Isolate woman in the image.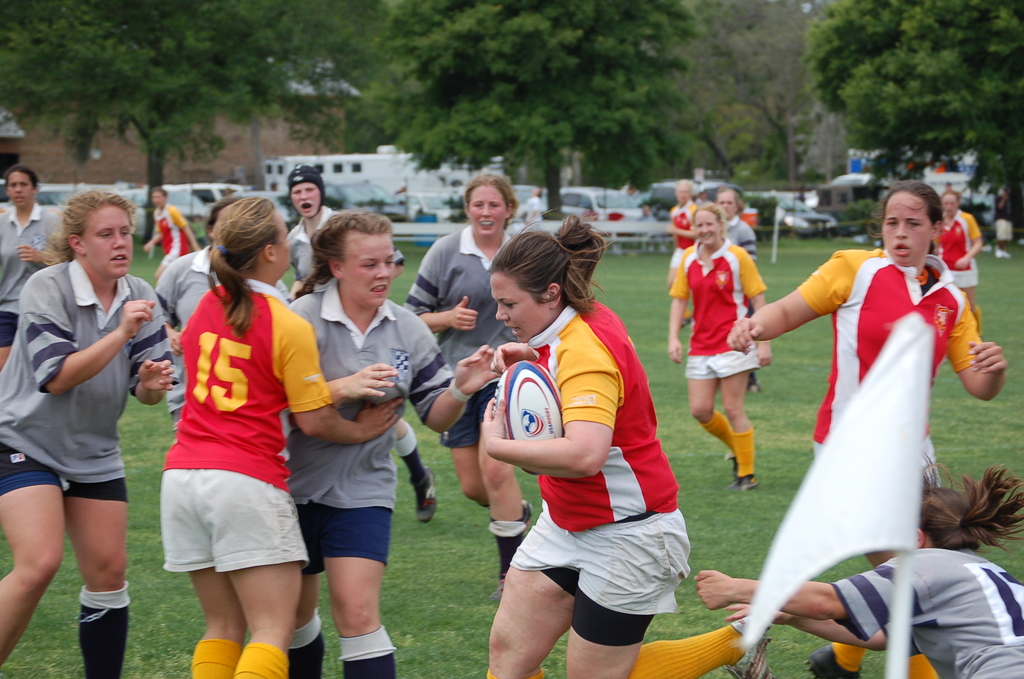
Isolated region: 710:185:766:391.
